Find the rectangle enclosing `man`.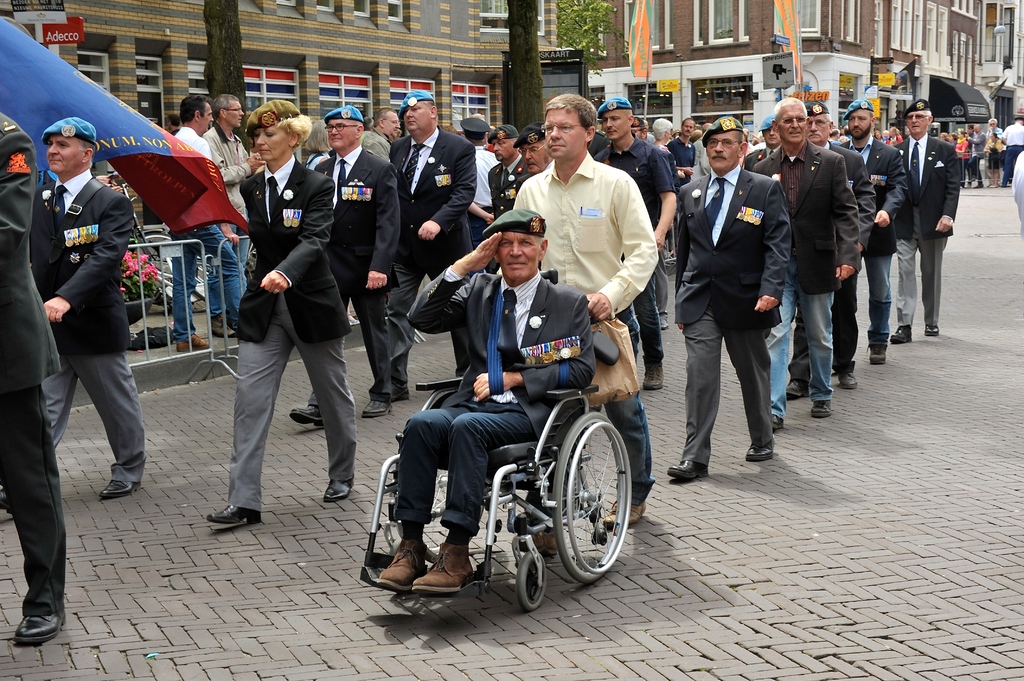
[left=400, top=202, right=593, bottom=595].
